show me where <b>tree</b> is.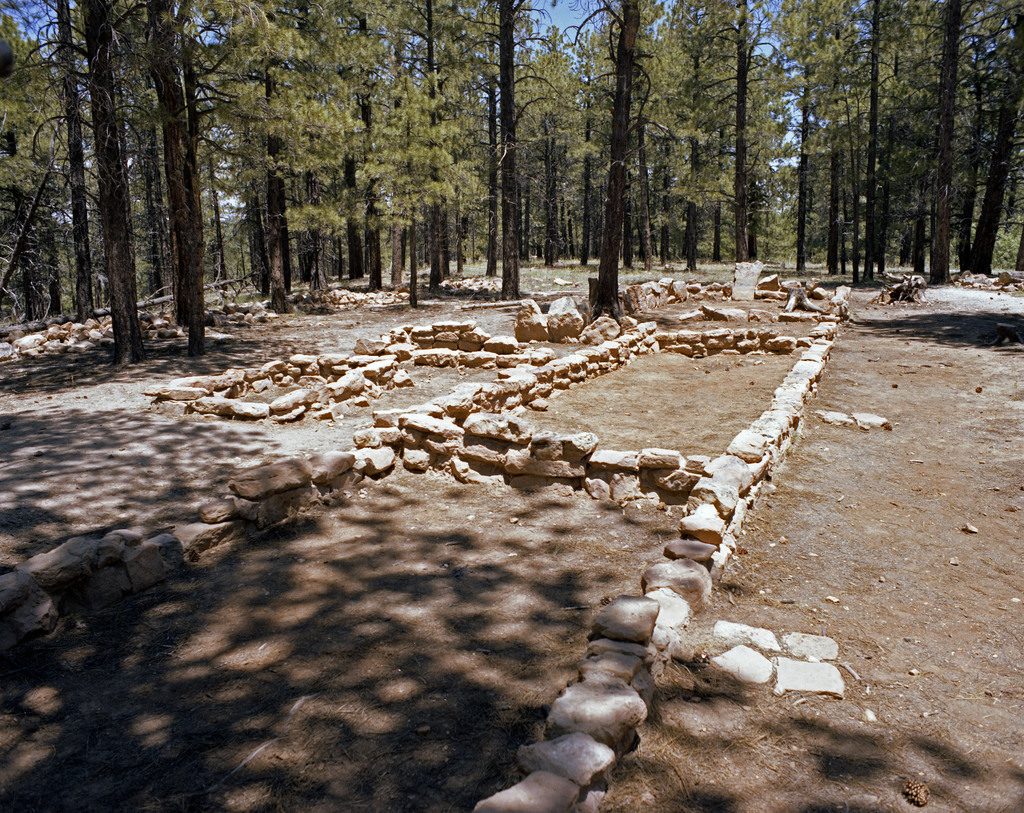
<b>tree</b> is at left=341, top=0, right=525, bottom=311.
